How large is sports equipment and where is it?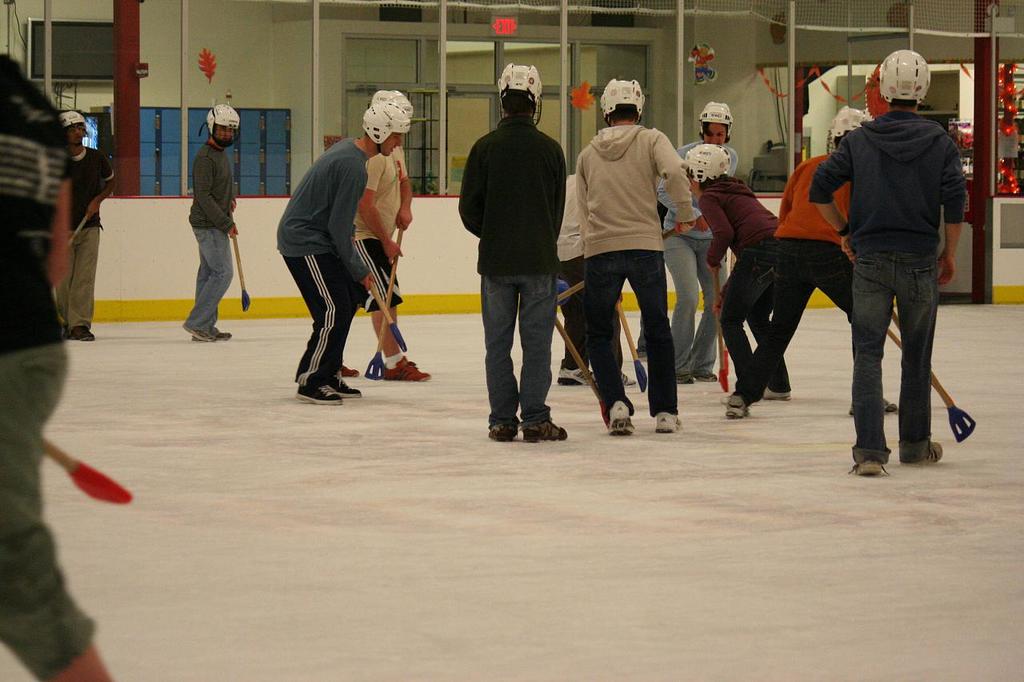
Bounding box: x1=557, y1=222, x2=694, y2=307.
